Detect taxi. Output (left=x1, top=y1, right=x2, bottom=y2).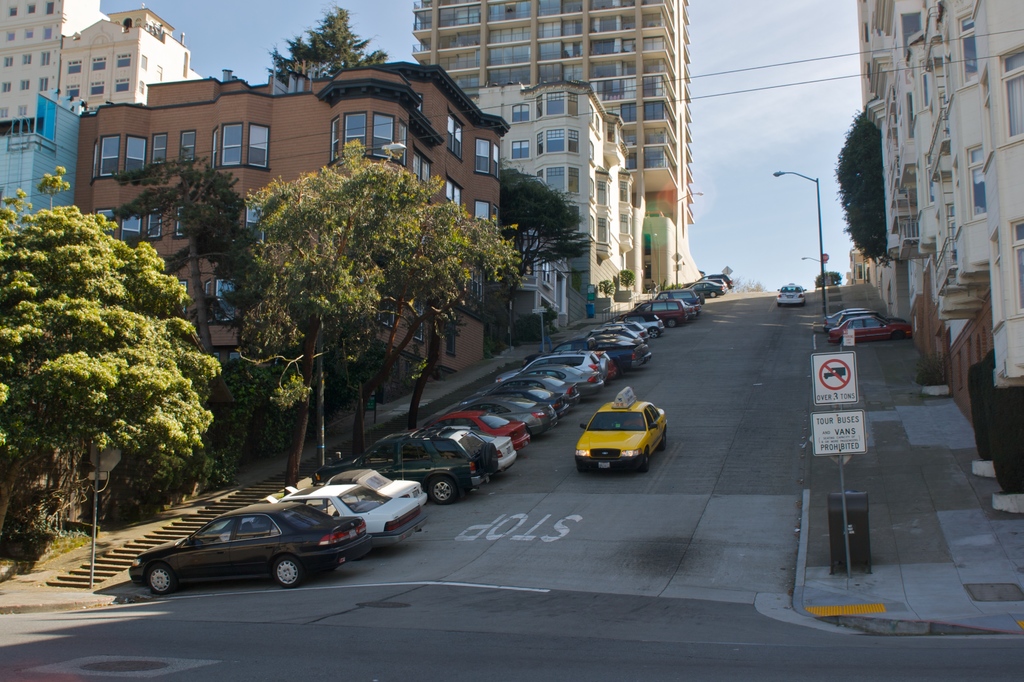
(left=580, top=388, right=676, bottom=474).
